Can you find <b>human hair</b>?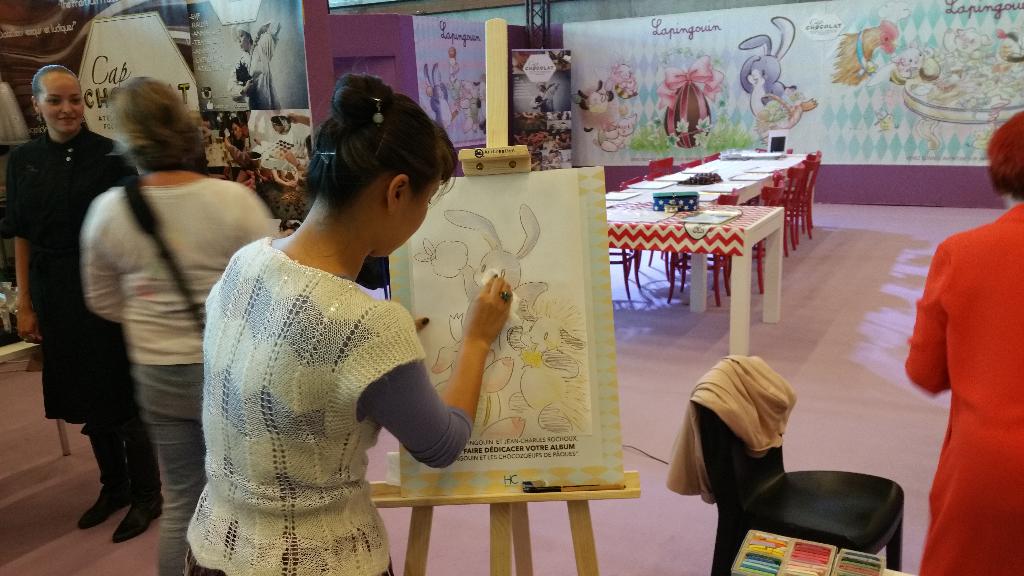
Yes, bounding box: 987,112,1023,207.
